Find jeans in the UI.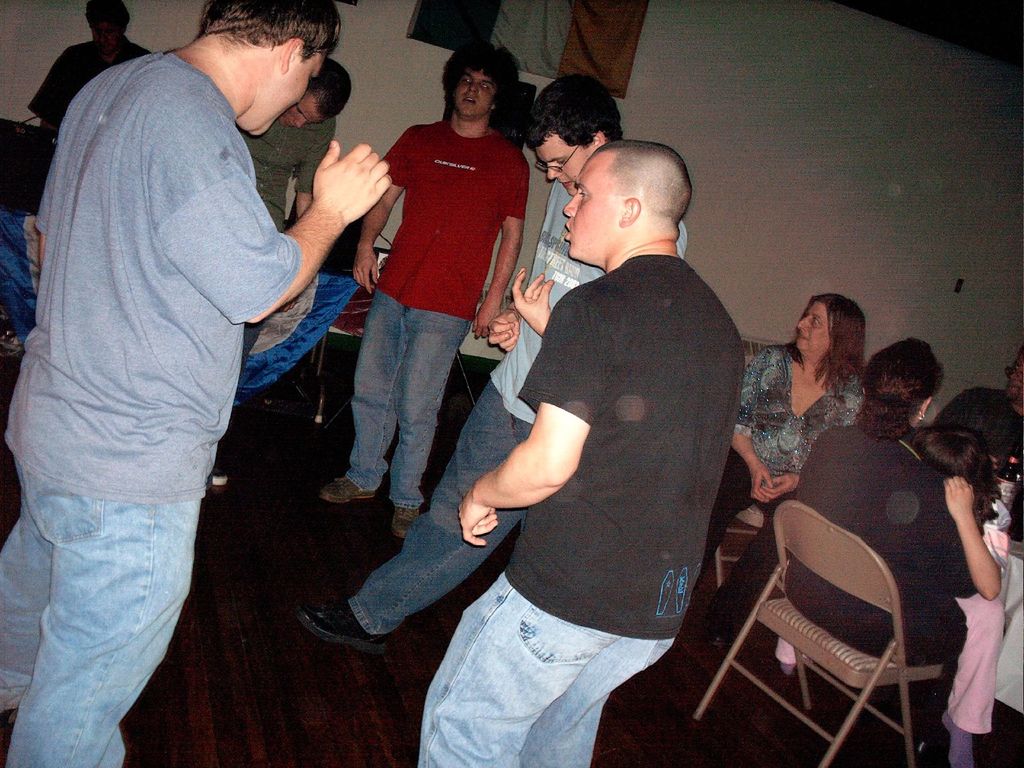
UI element at <bbox>332, 277, 479, 525</bbox>.
